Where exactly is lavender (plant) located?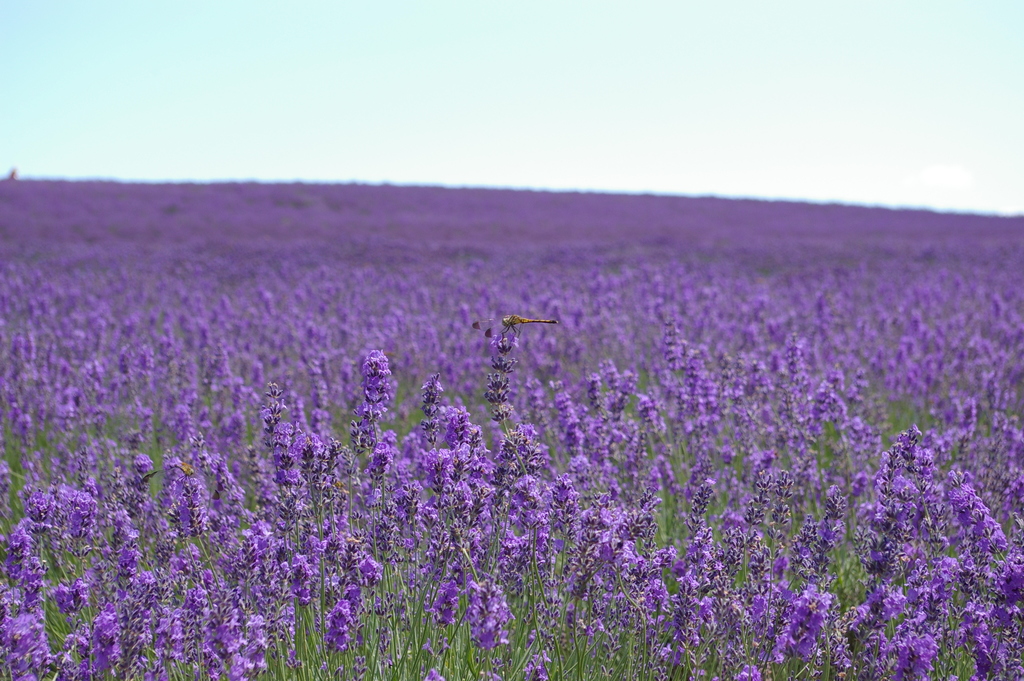
Its bounding box is (left=633, top=478, right=662, bottom=548).
